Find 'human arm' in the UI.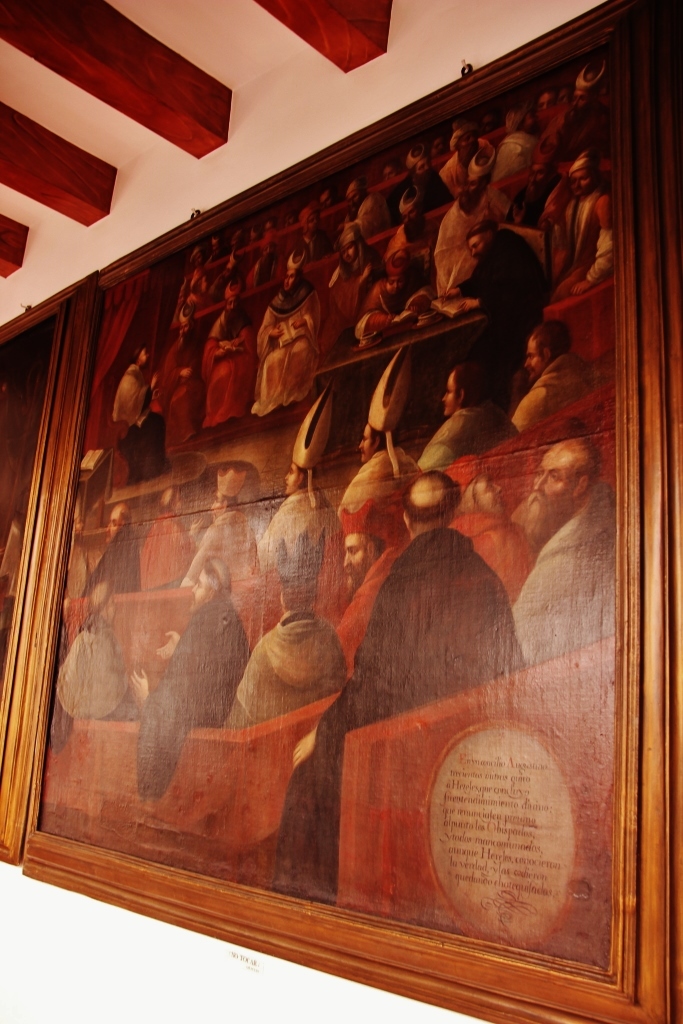
UI element at [x1=127, y1=623, x2=208, y2=711].
